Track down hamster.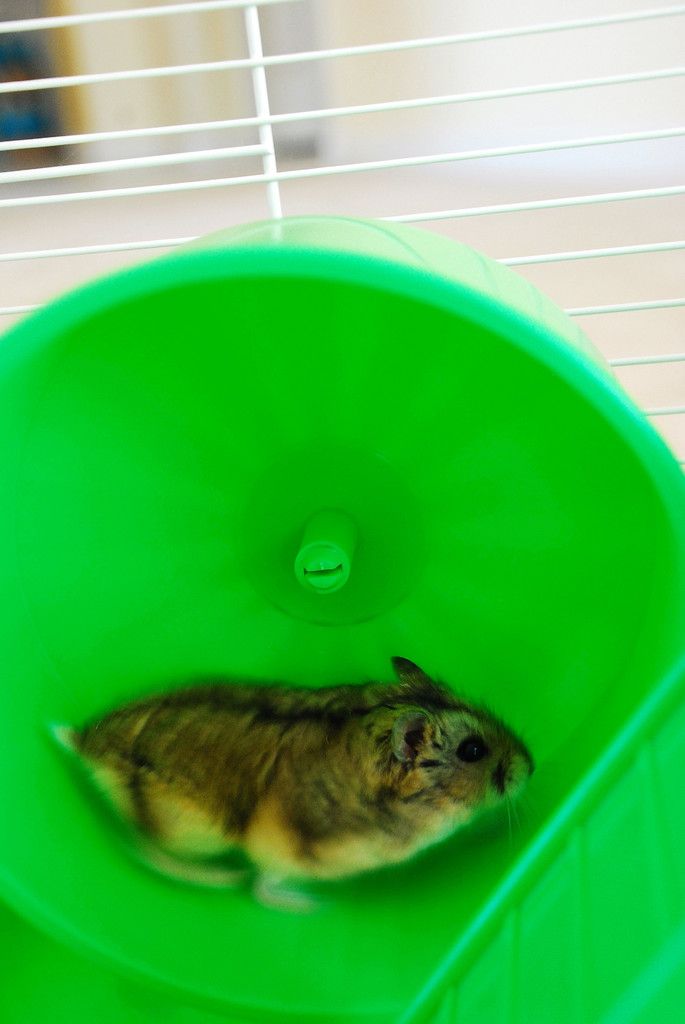
Tracked to [63, 657, 542, 904].
